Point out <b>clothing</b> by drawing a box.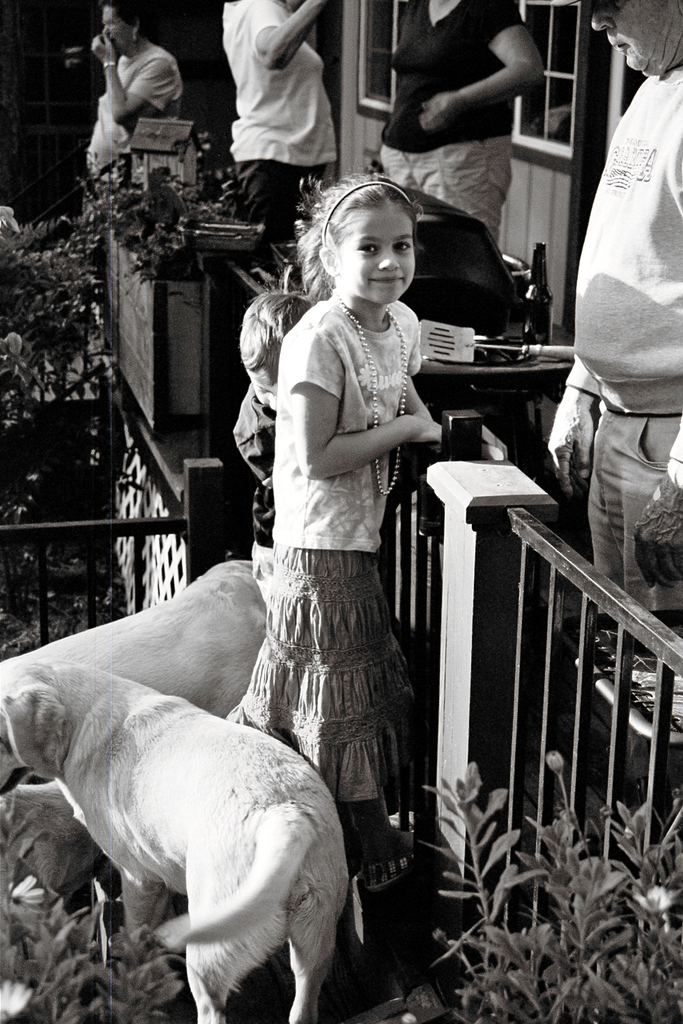
detection(556, 60, 682, 627).
